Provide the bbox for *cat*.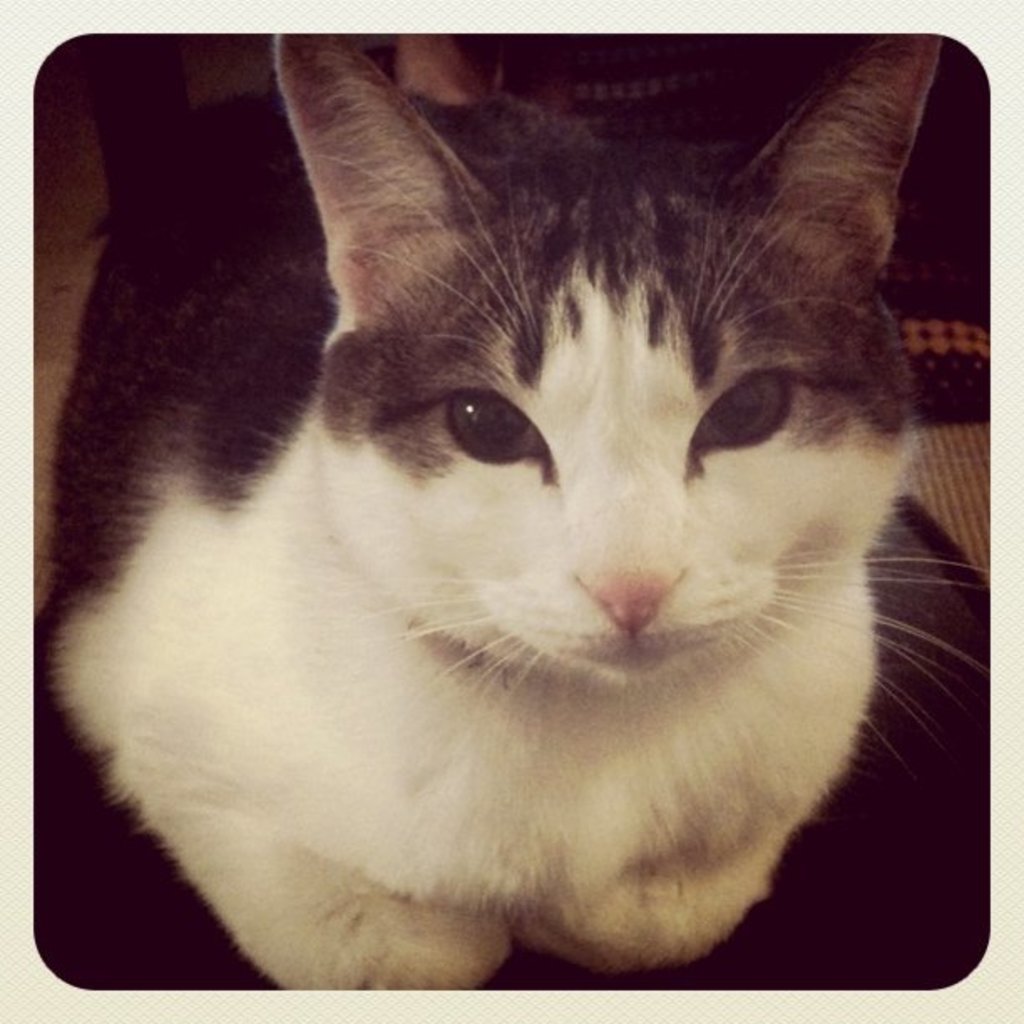
bbox(38, 25, 989, 986).
